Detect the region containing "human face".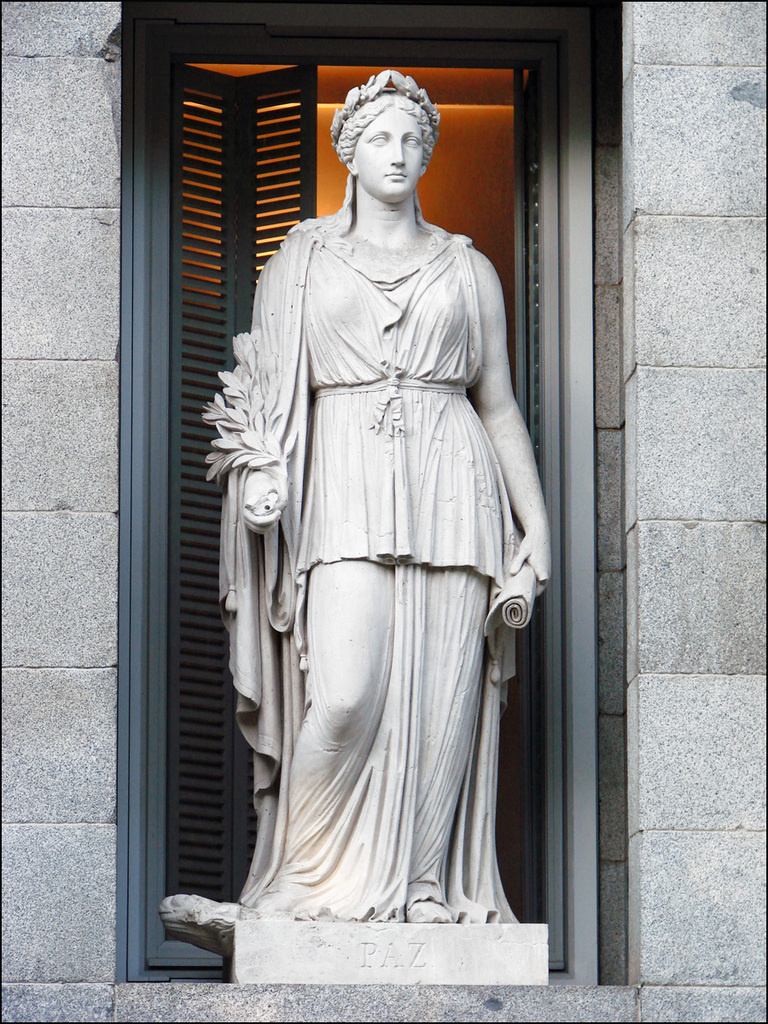
select_region(355, 110, 416, 191).
